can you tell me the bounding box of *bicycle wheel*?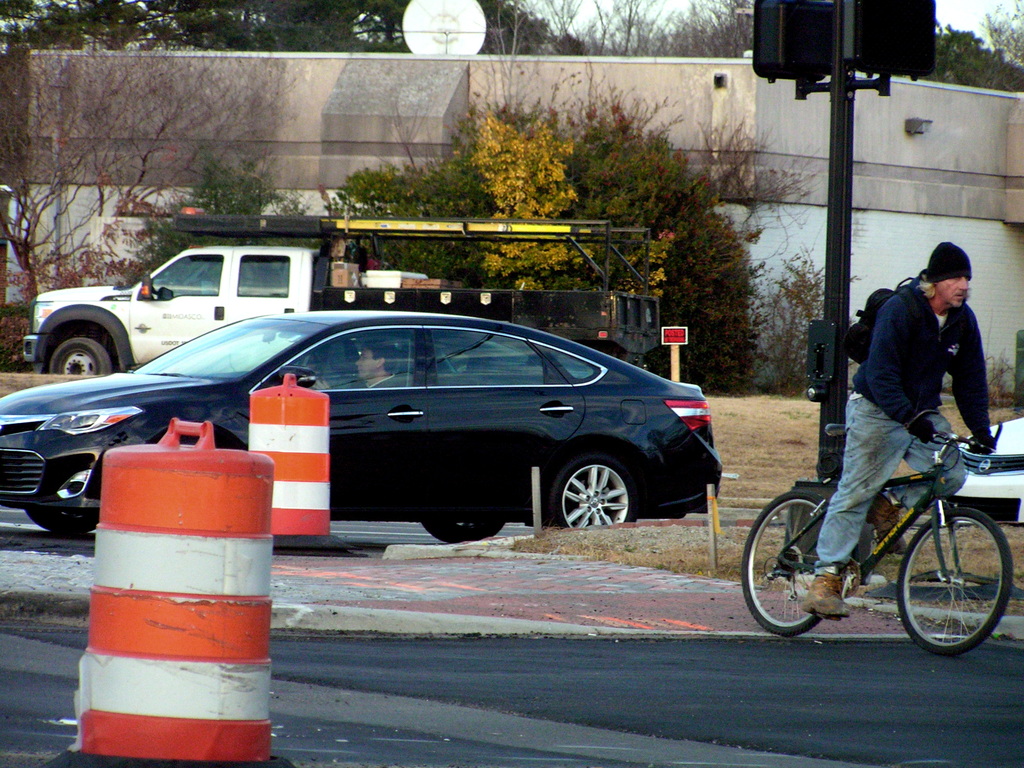
[907, 505, 1008, 663].
